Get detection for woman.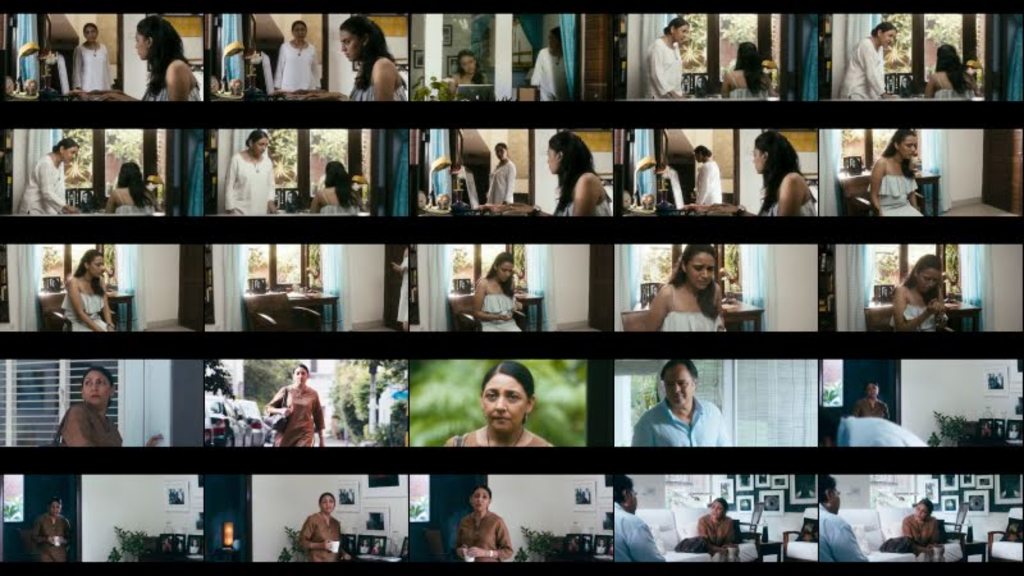
Detection: <box>470,252,522,334</box>.
